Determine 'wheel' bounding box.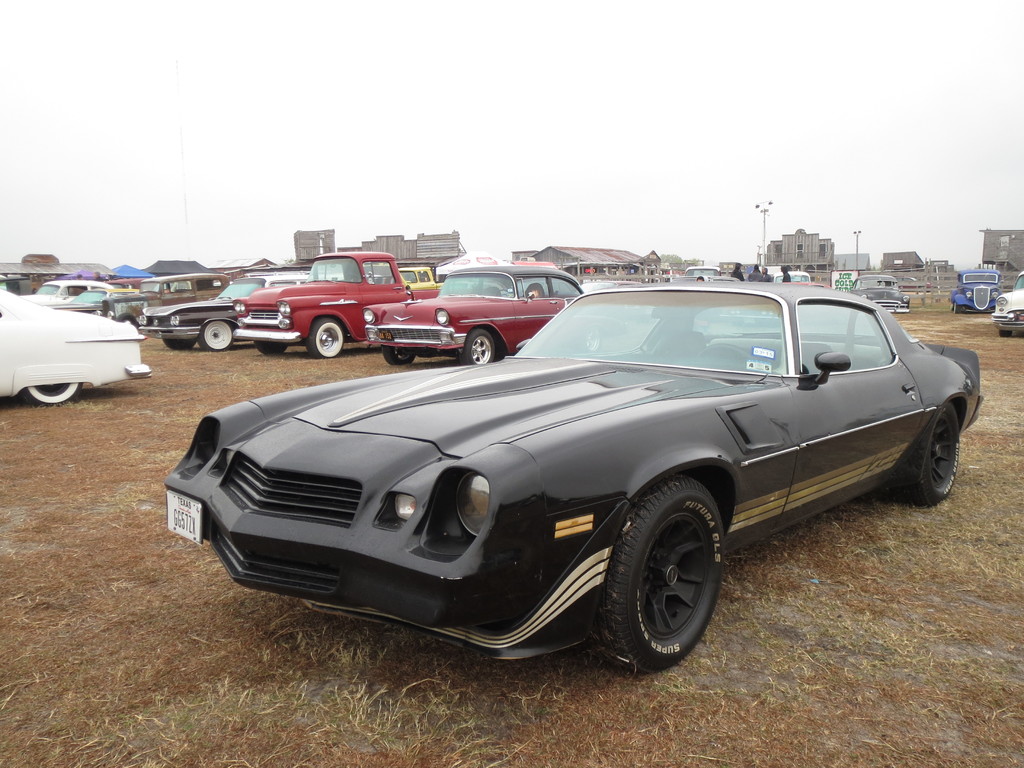
Determined: crop(305, 317, 345, 359).
